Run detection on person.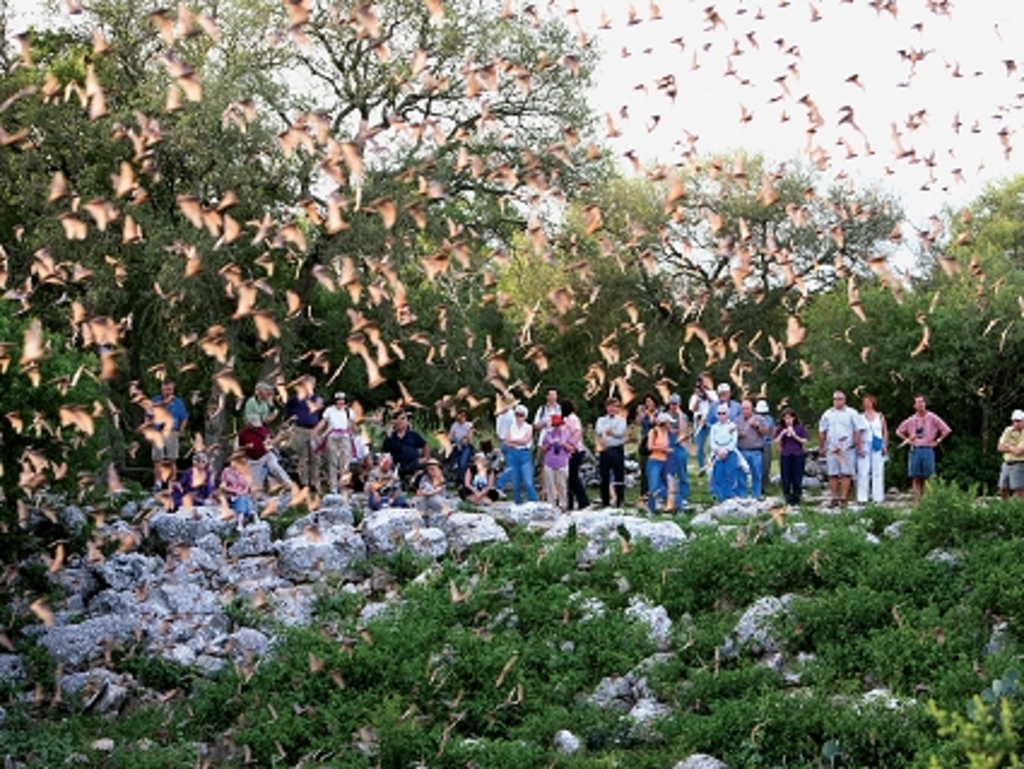
Result: (left=501, top=403, right=532, bottom=499).
